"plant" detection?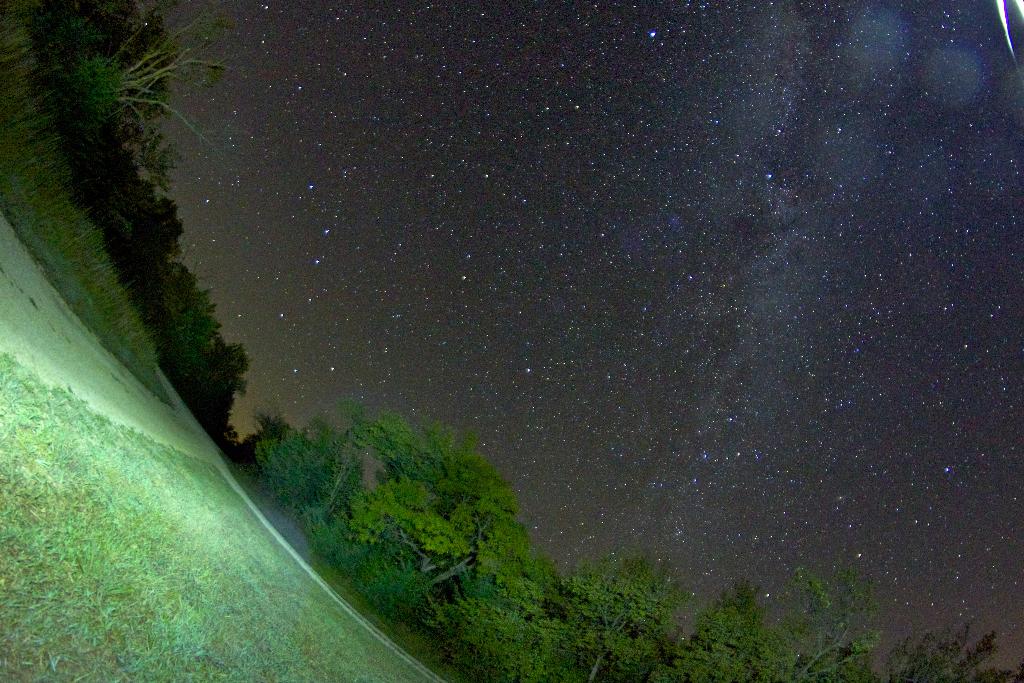
rect(250, 431, 329, 501)
